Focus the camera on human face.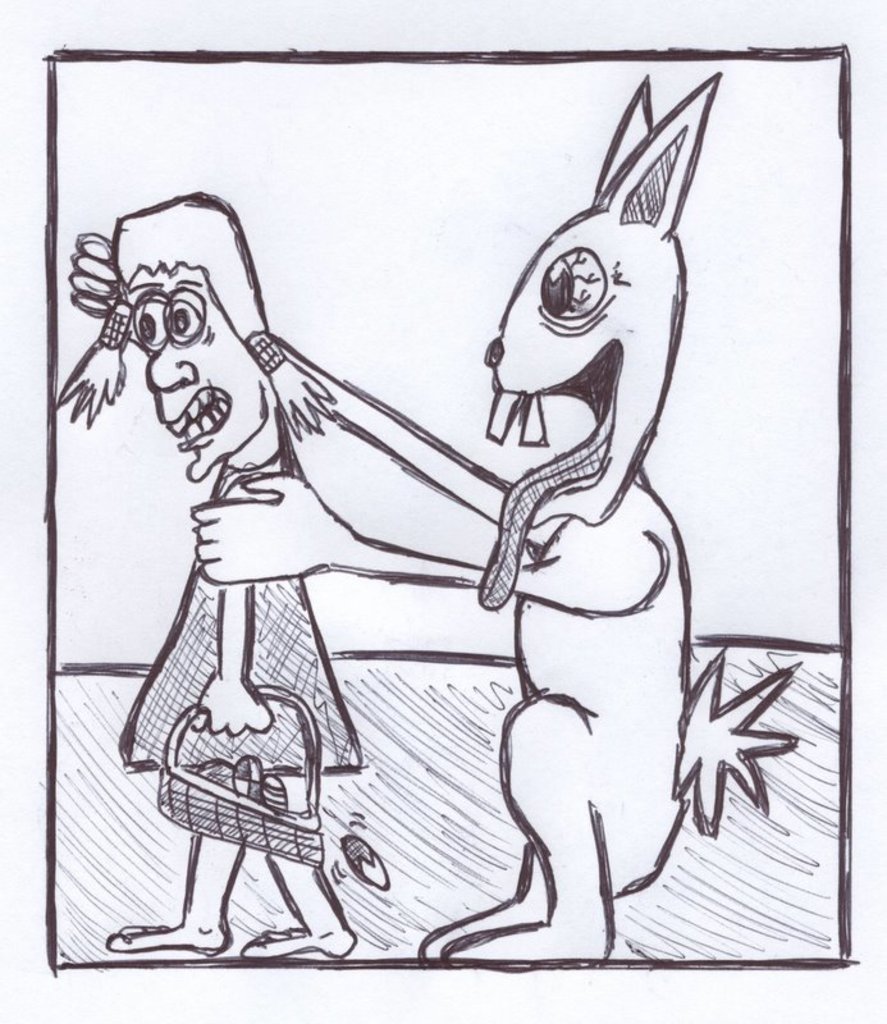
Focus region: pyautogui.locateOnScreen(115, 253, 262, 499).
